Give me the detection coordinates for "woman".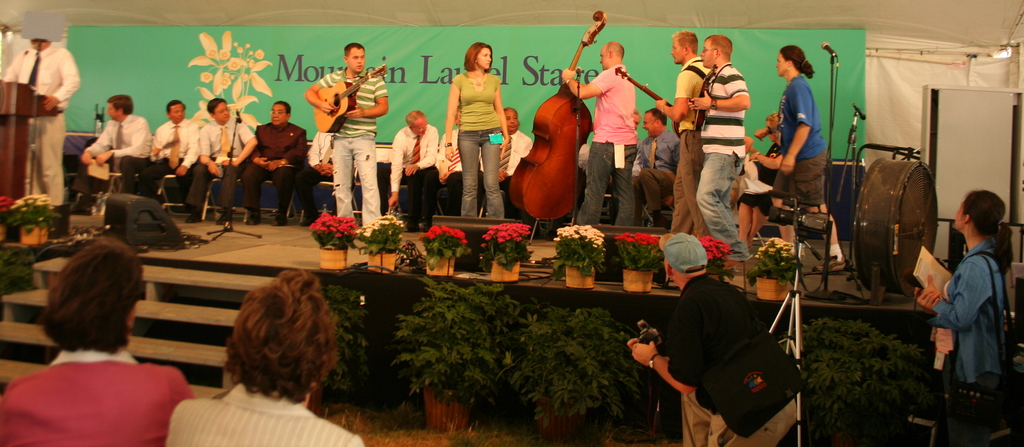
[left=444, top=40, right=509, bottom=220].
